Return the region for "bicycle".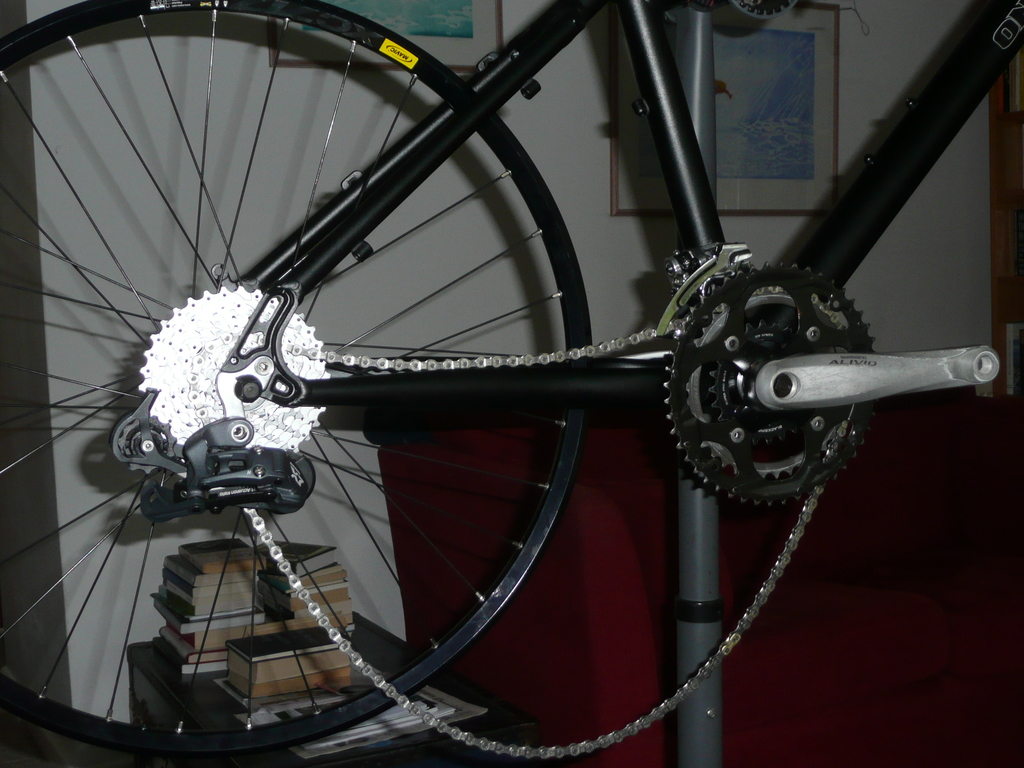
(x1=0, y1=0, x2=1023, y2=767).
